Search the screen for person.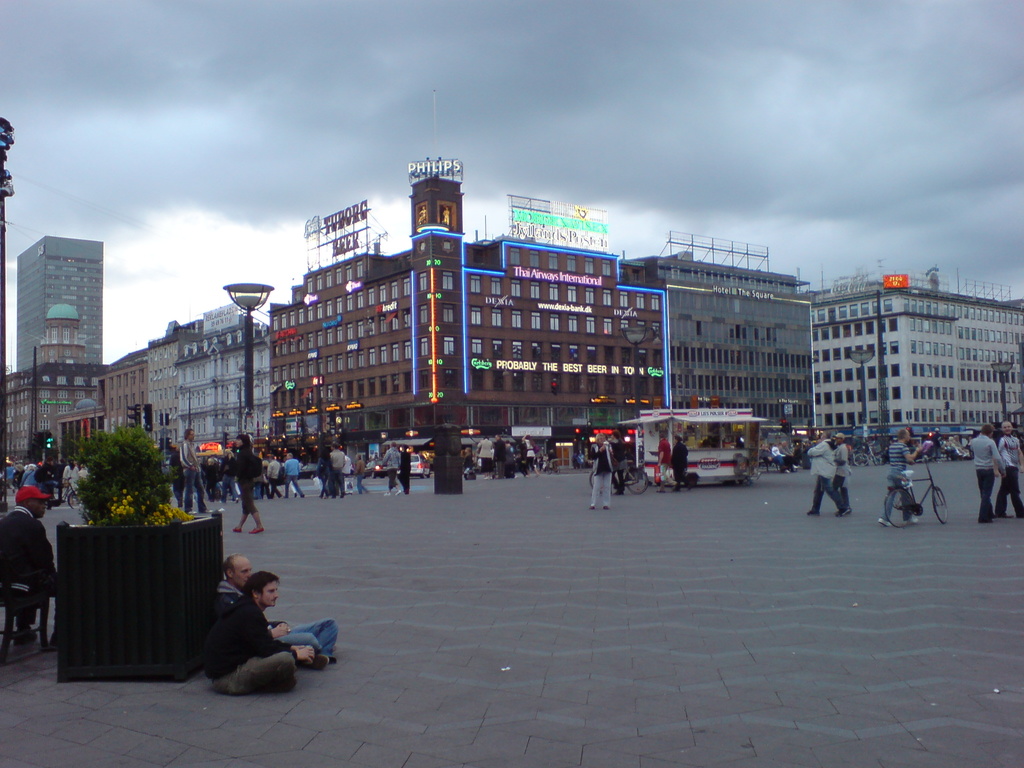
Found at bbox(883, 416, 927, 523).
